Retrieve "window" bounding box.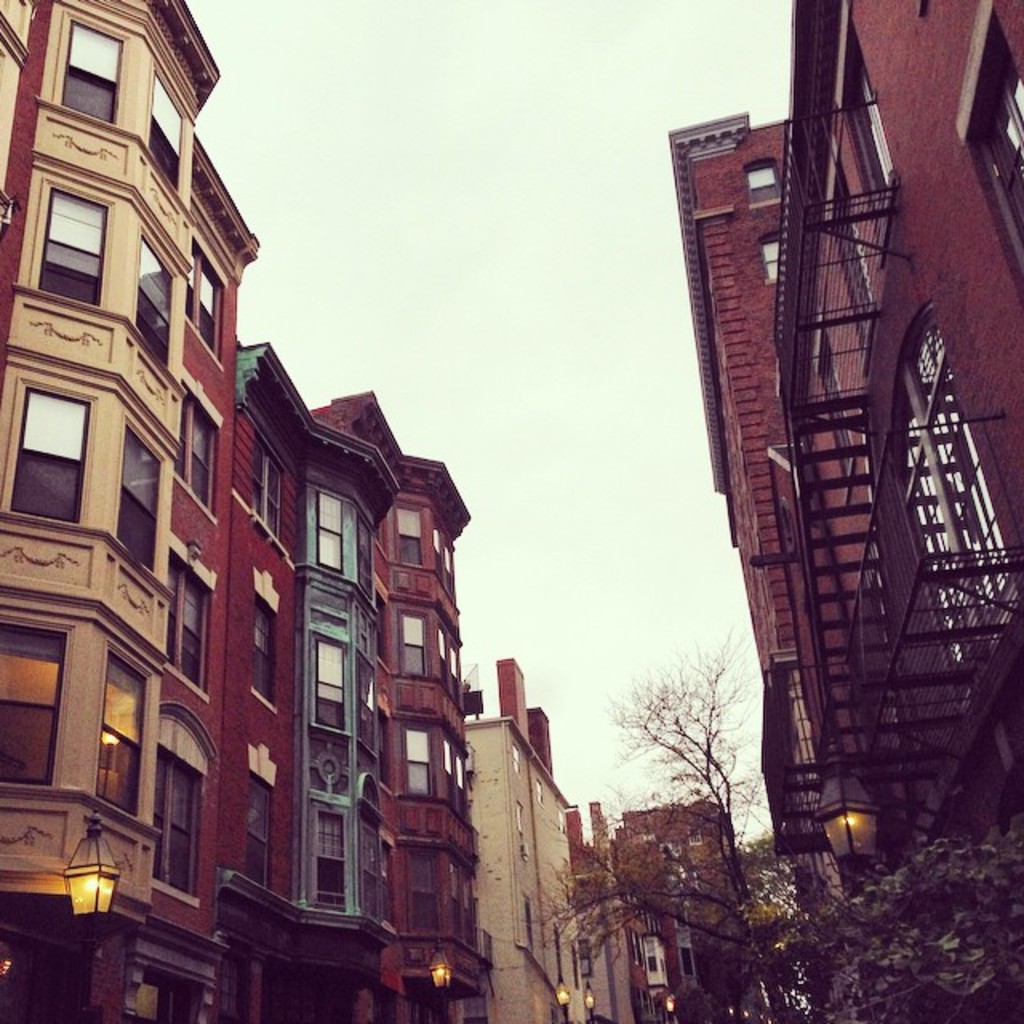
Bounding box: locate(248, 422, 291, 562).
